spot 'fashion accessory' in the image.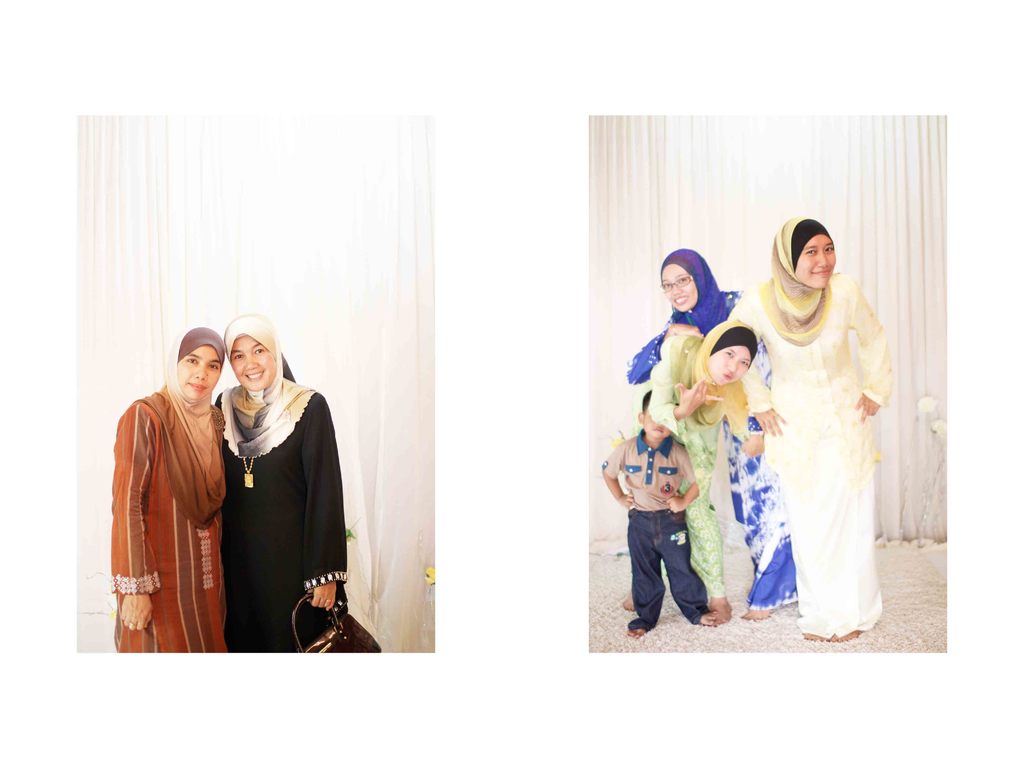
'fashion accessory' found at (671, 315, 759, 442).
